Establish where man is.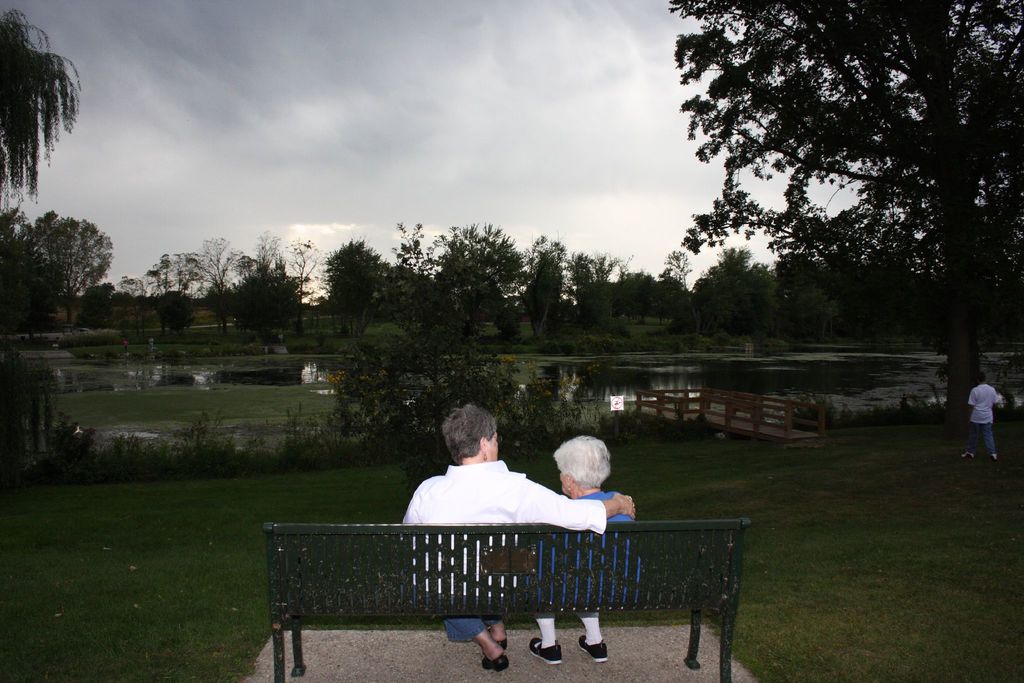
Established at [left=326, top=421, right=669, bottom=626].
